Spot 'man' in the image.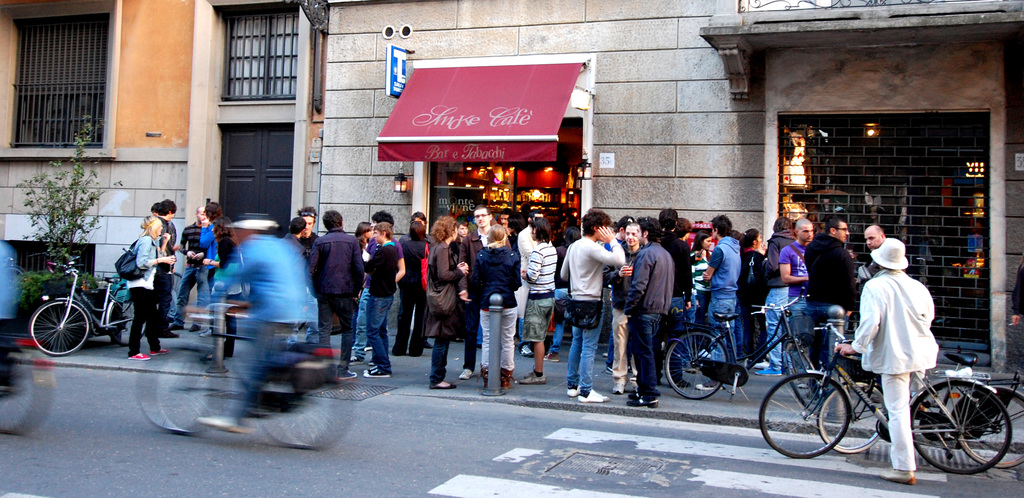
'man' found at l=175, t=207, r=207, b=332.
